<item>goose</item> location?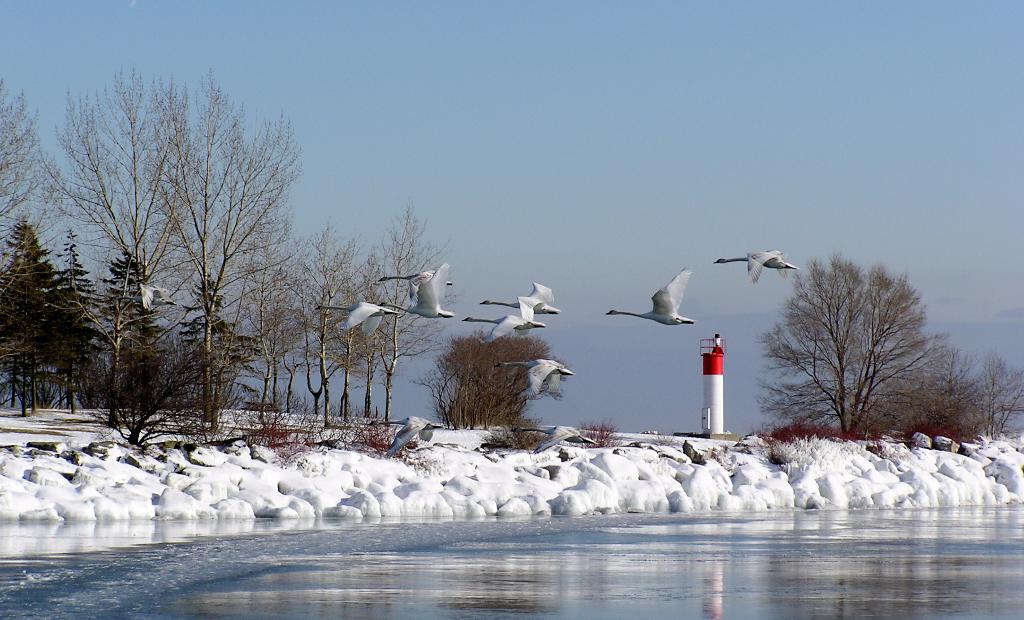
[x1=117, y1=292, x2=175, y2=307]
